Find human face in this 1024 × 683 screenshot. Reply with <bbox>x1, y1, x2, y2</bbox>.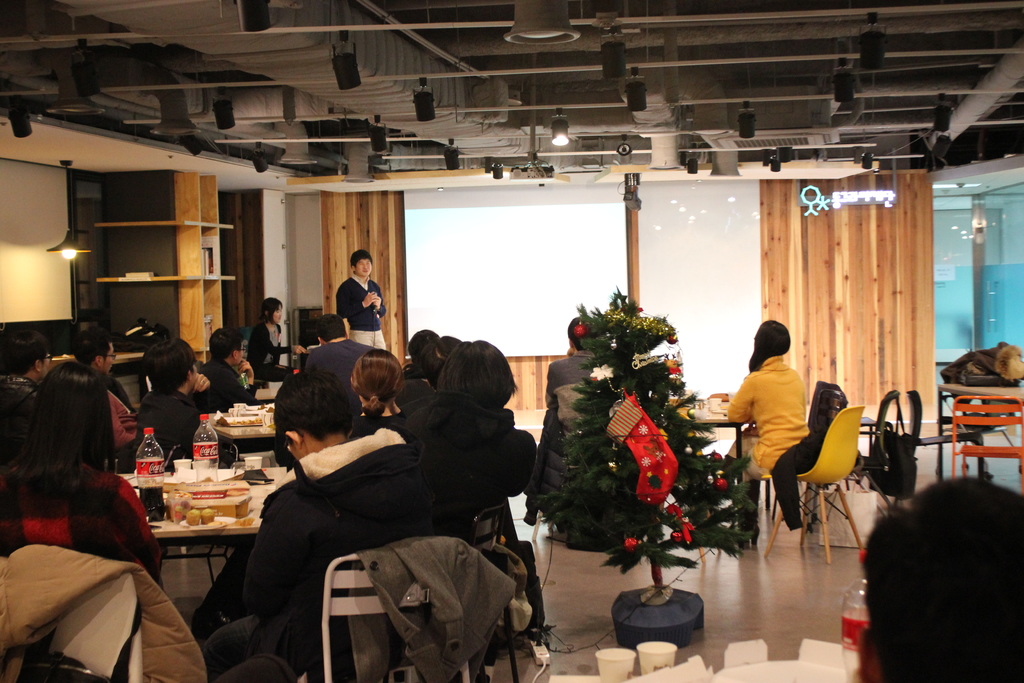
<bbox>271, 304, 282, 324</bbox>.
